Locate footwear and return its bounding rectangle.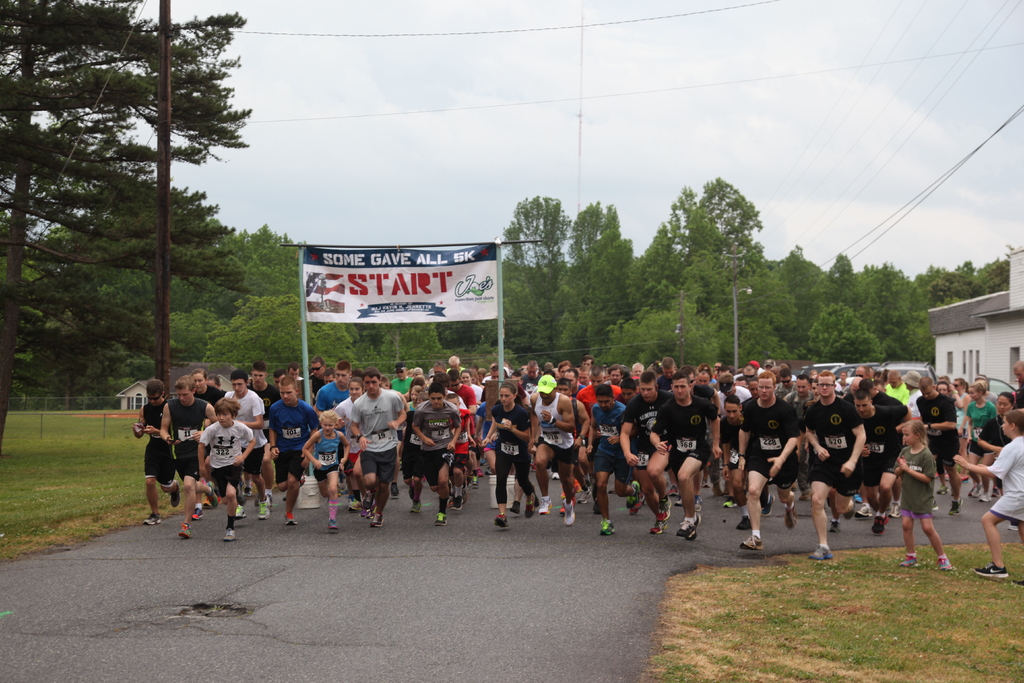
box(760, 493, 774, 518).
